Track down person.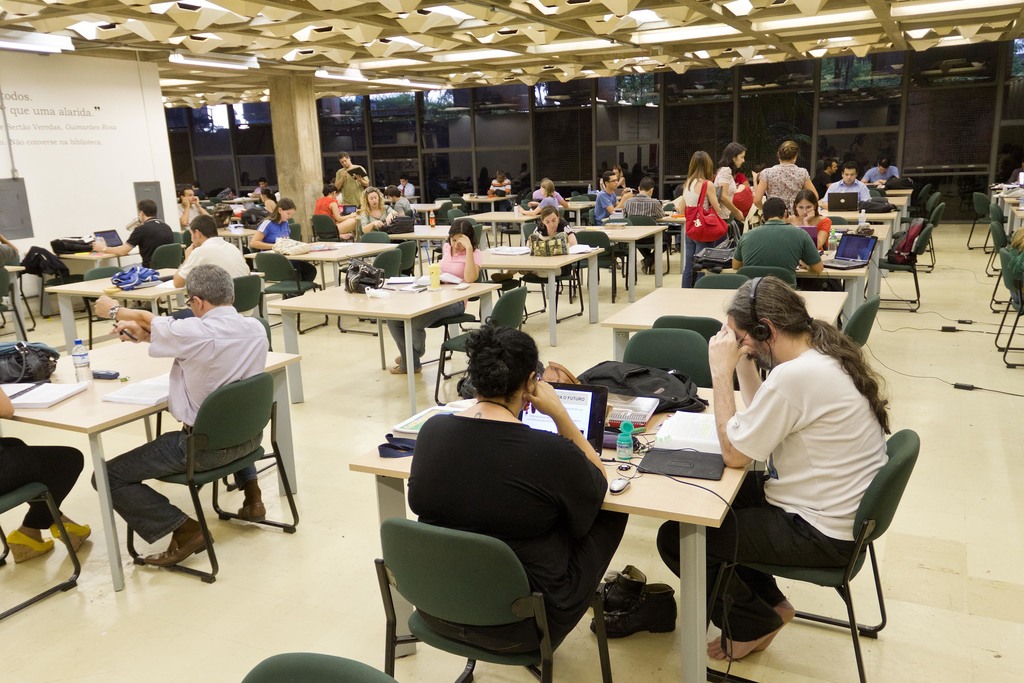
Tracked to box(354, 186, 400, 262).
